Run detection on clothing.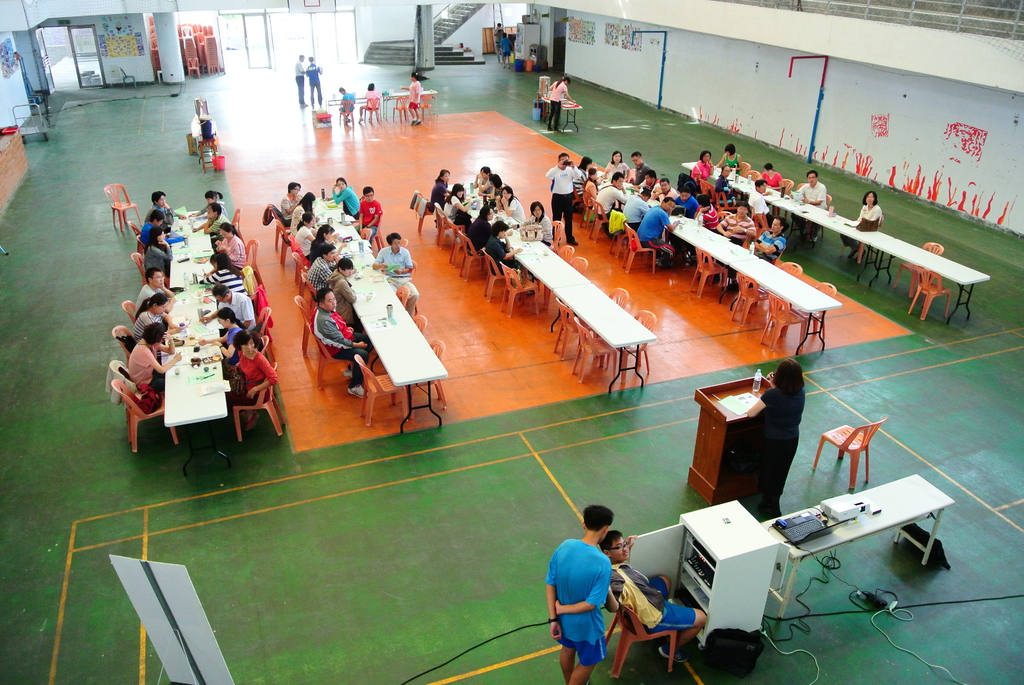
Result: BBox(504, 196, 525, 221).
